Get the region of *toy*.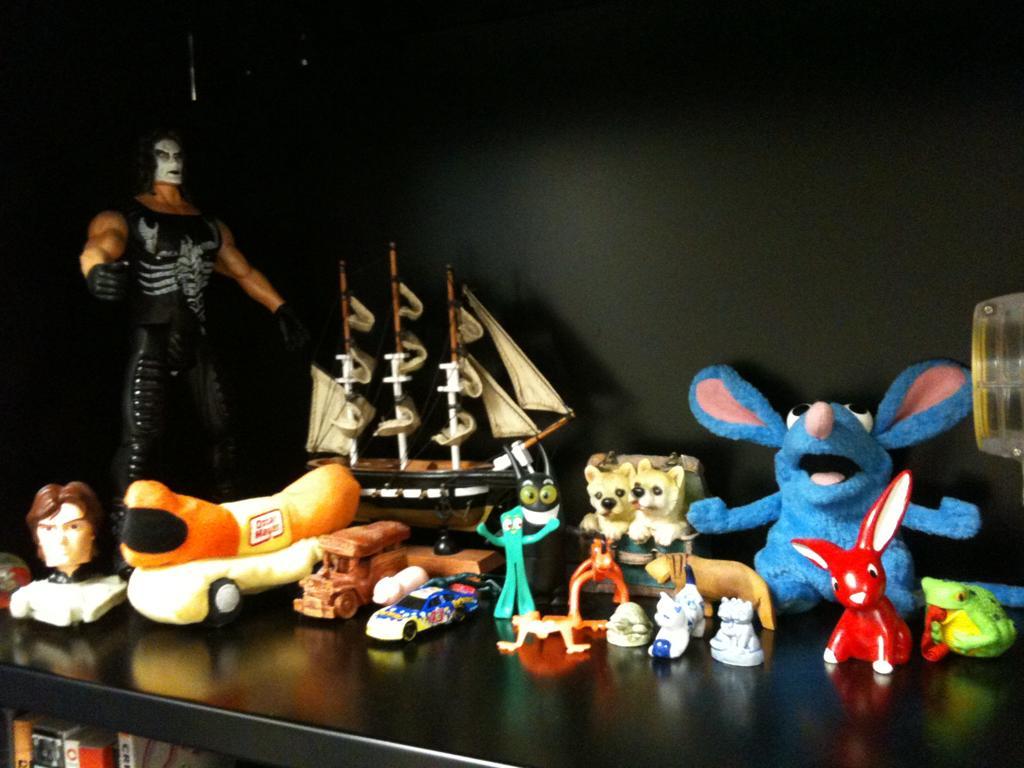
301, 239, 576, 556.
